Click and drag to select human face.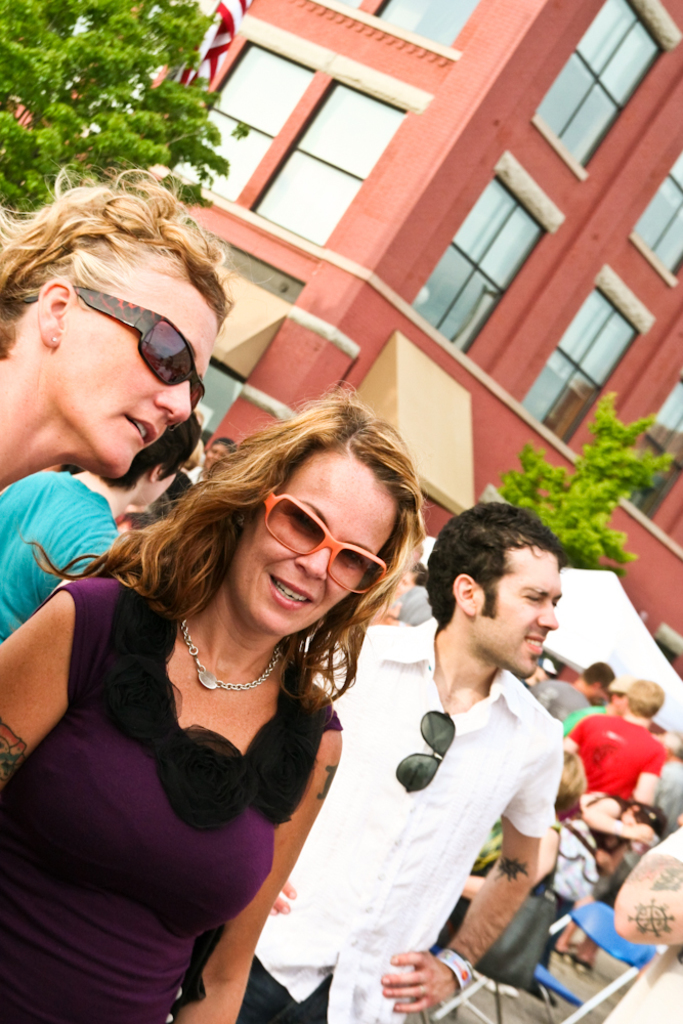
Selection: [69, 260, 216, 477].
